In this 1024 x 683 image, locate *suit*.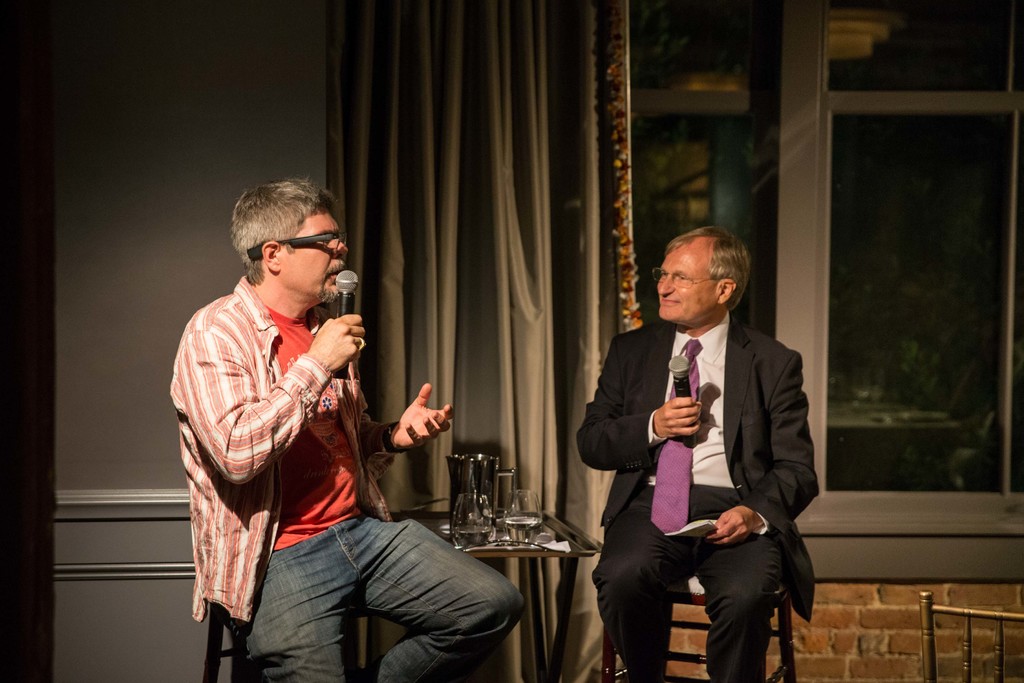
Bounding box: bbox=[577, 249, 819, 673].
